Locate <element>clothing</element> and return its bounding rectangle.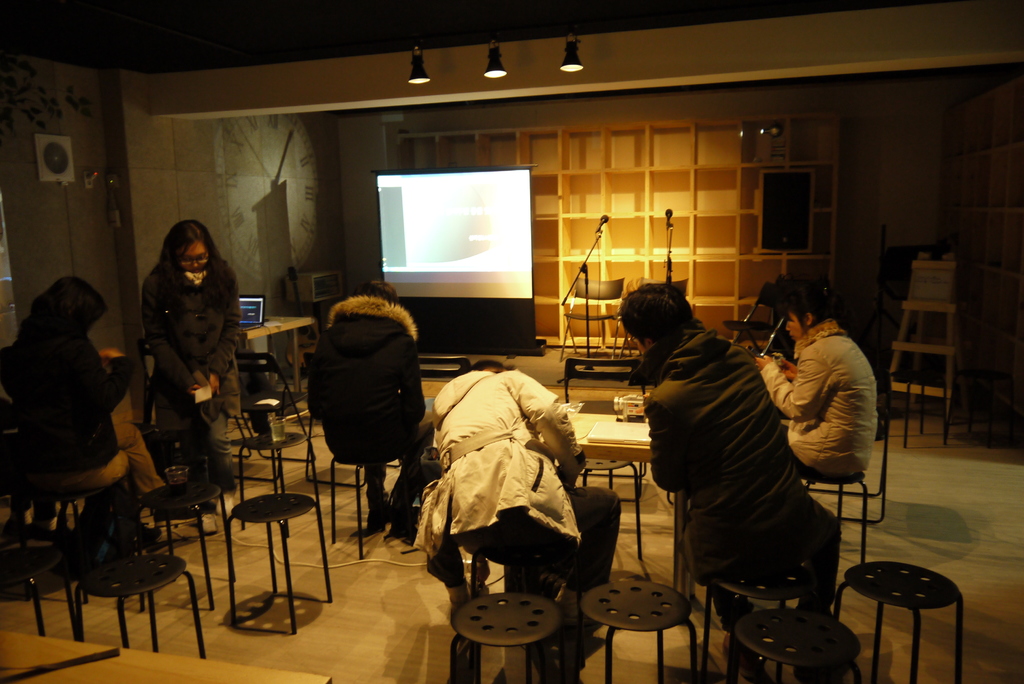
{"left": 142, "top": 268, "right": 243, "bottom": 457}.
